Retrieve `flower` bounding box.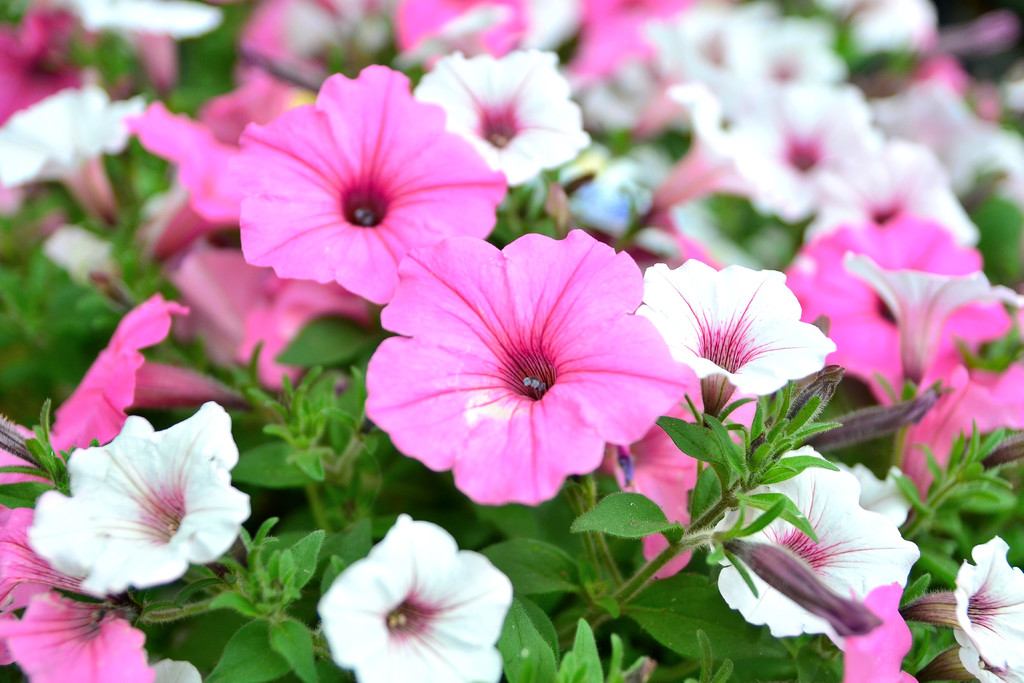
Bounding box: 716/533/921/682.
